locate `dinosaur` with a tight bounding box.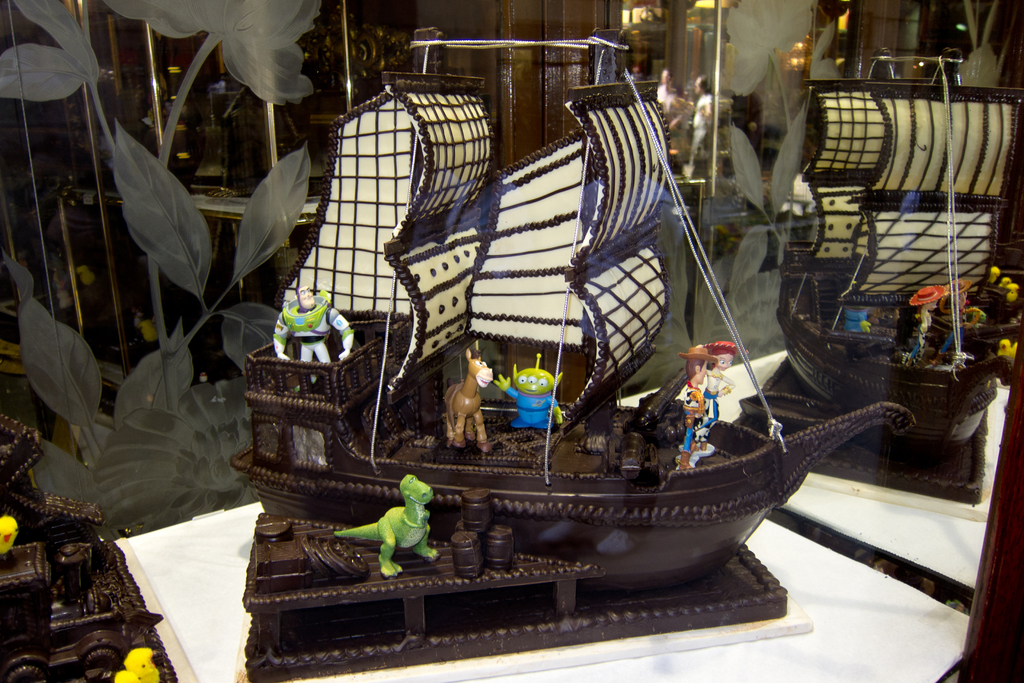
(328,469,433,575).
